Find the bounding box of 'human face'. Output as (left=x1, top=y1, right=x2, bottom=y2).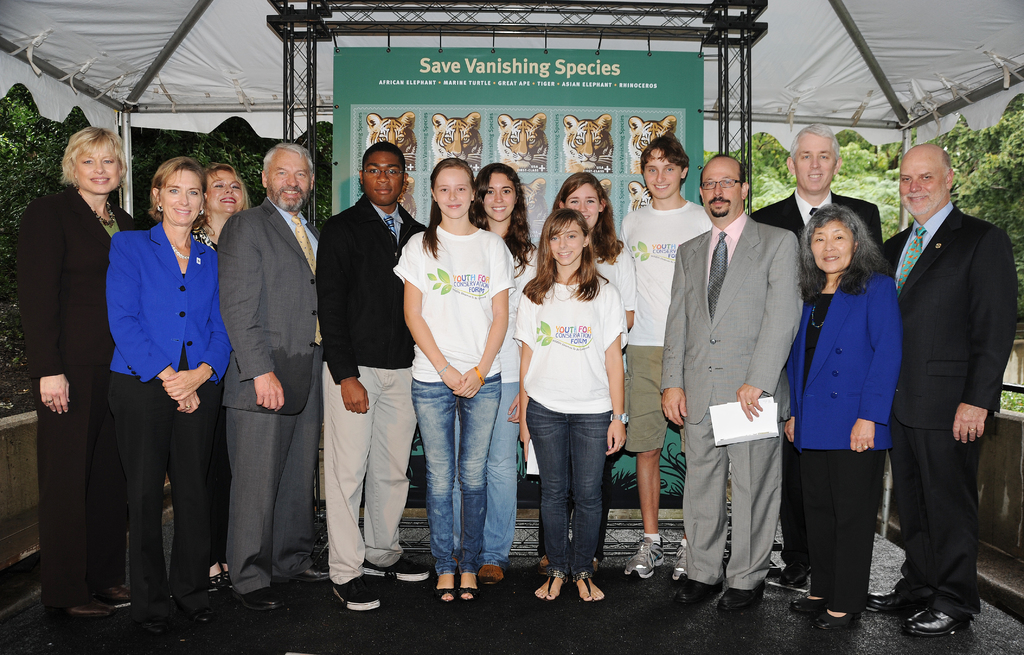
(left=485, top=173, right=514, bottom=220).
